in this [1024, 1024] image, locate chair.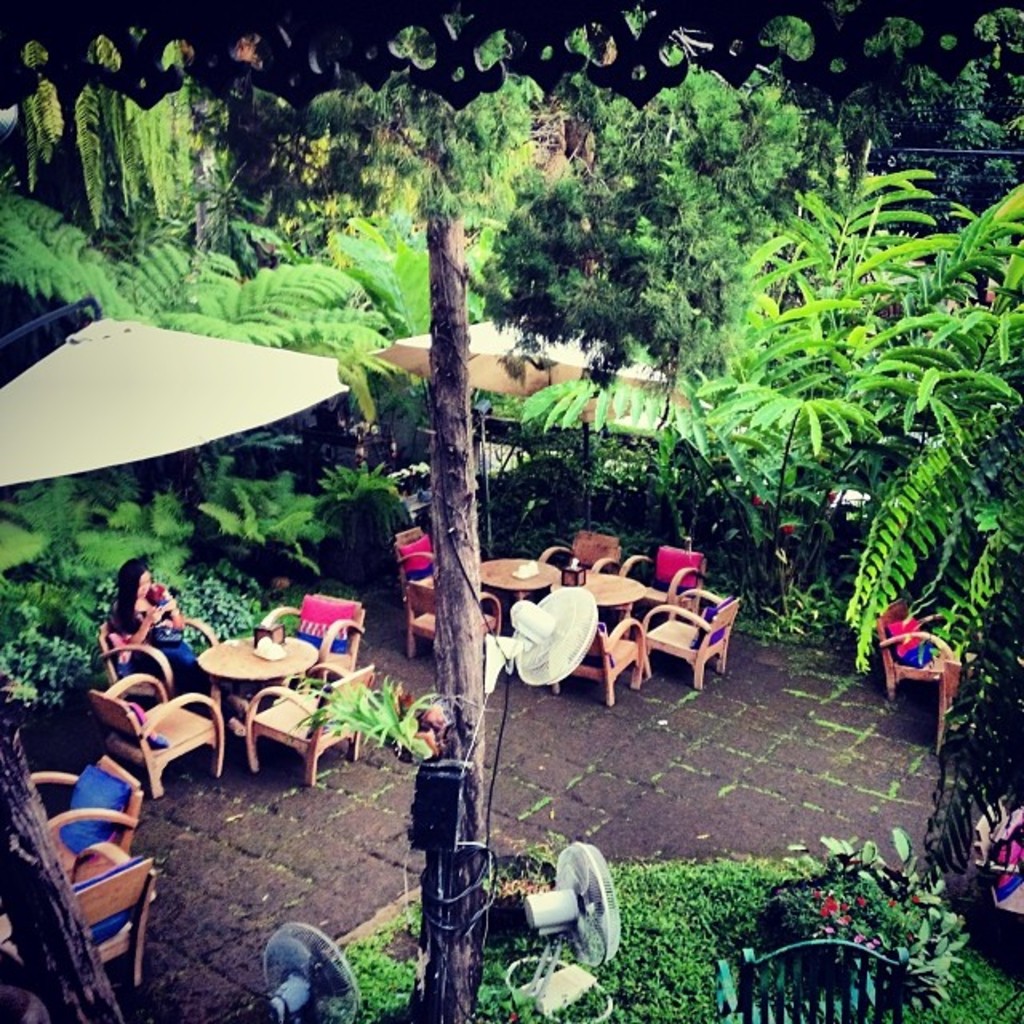
Bounding box: (x1=99, y1=594, x2=221, y2=704).
